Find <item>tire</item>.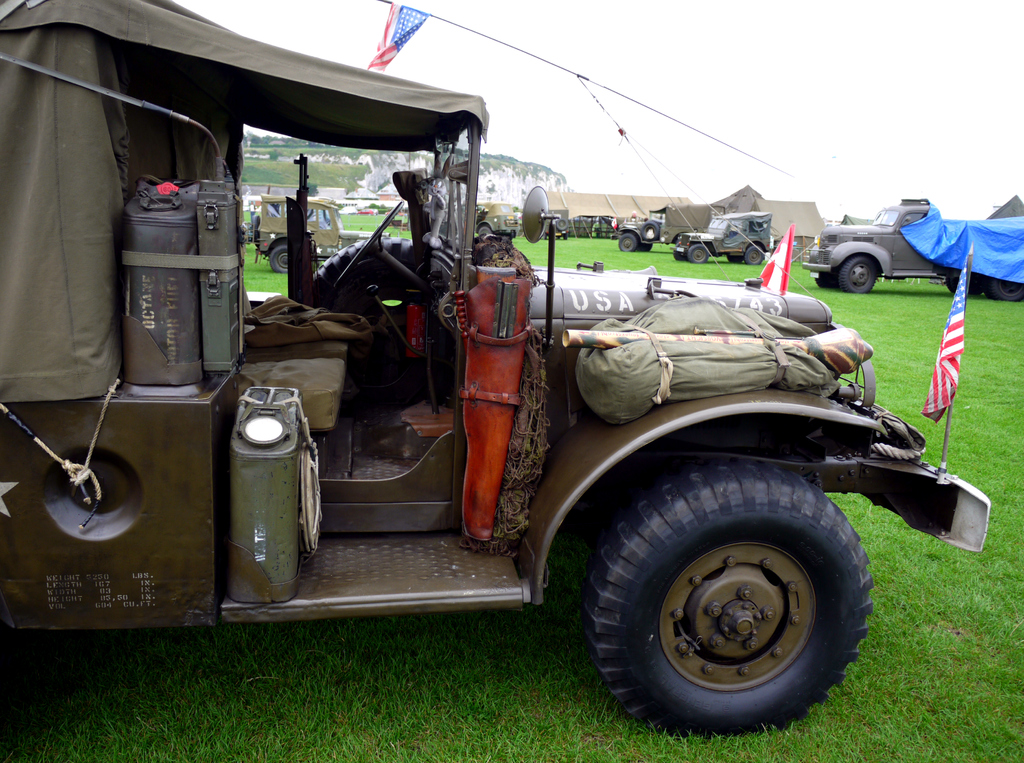
<box>816,268,838,288</box>.
